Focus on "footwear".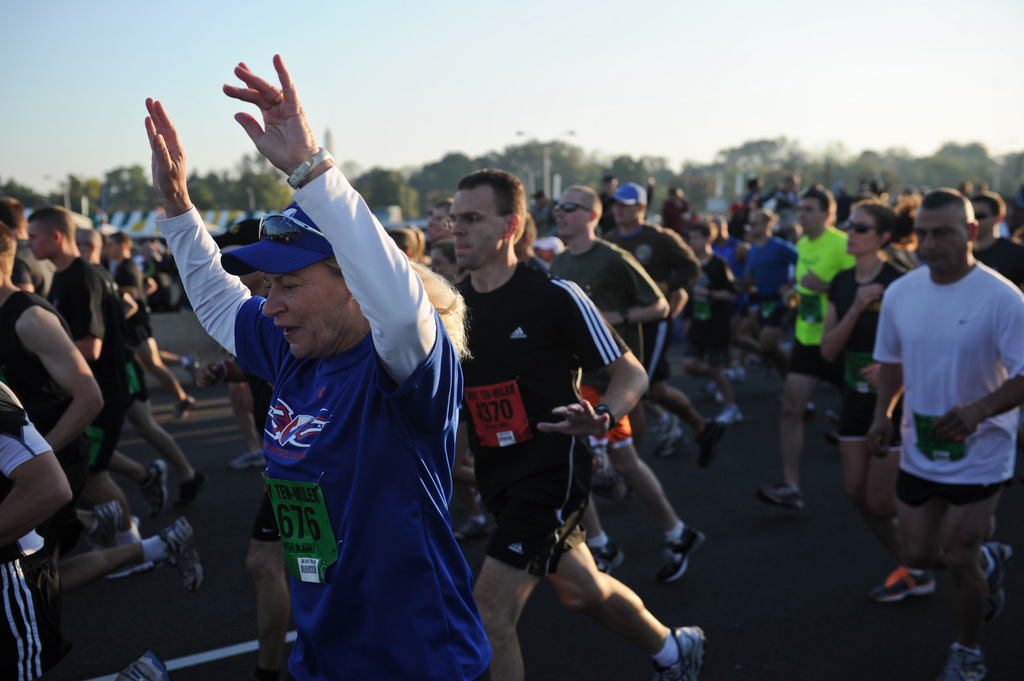
Focused at bbox(454, 517, 487, 543).
